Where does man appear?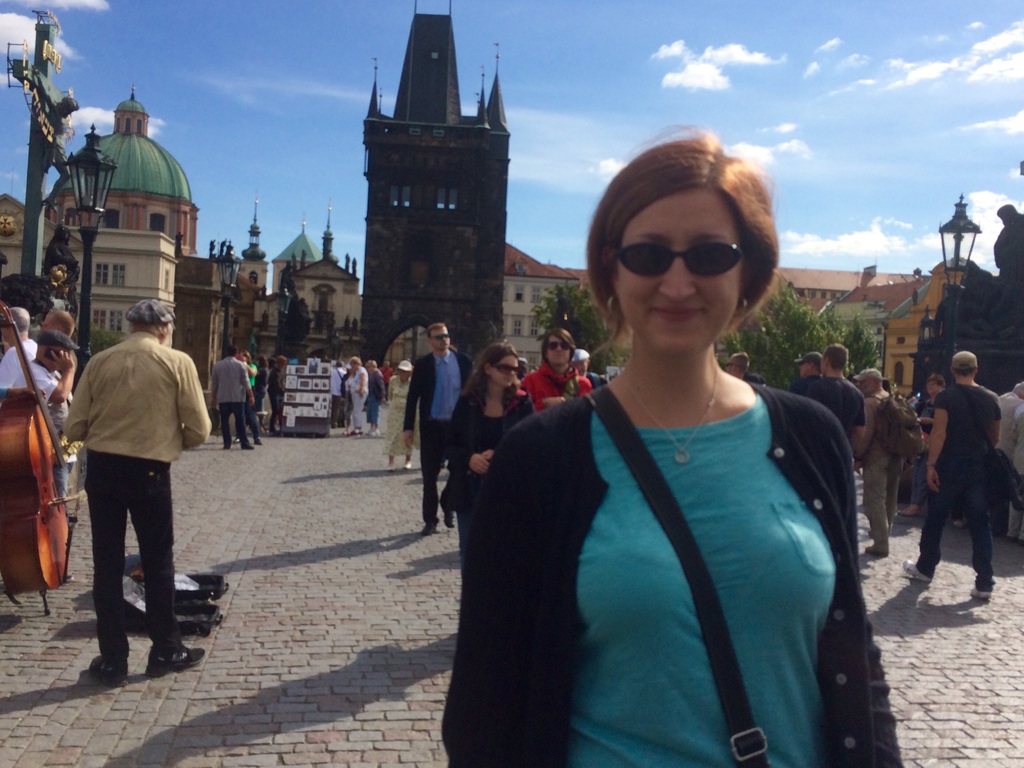
Appears at 897, 346, 991, 595.
